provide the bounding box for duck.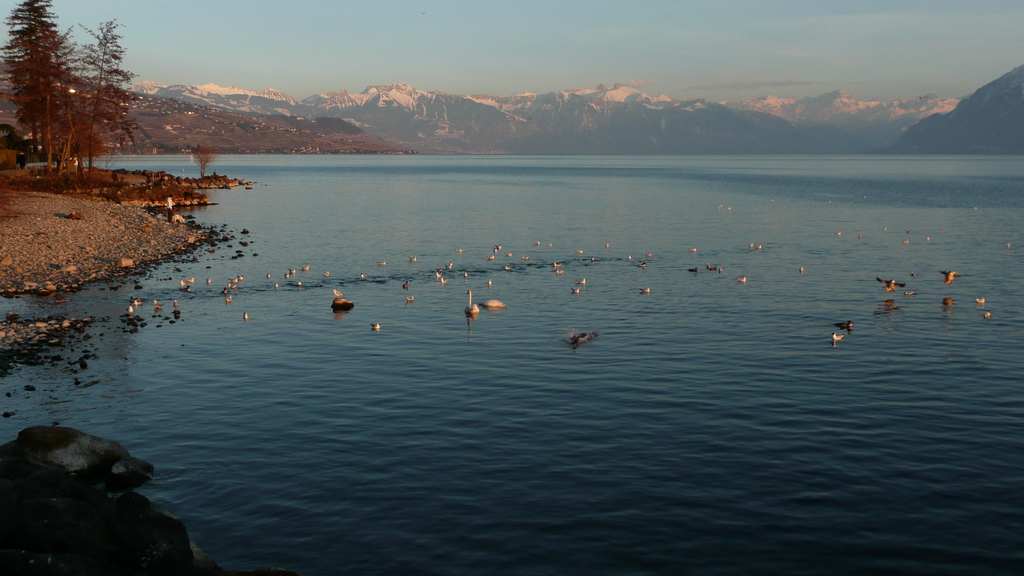
552:263:559:268.
